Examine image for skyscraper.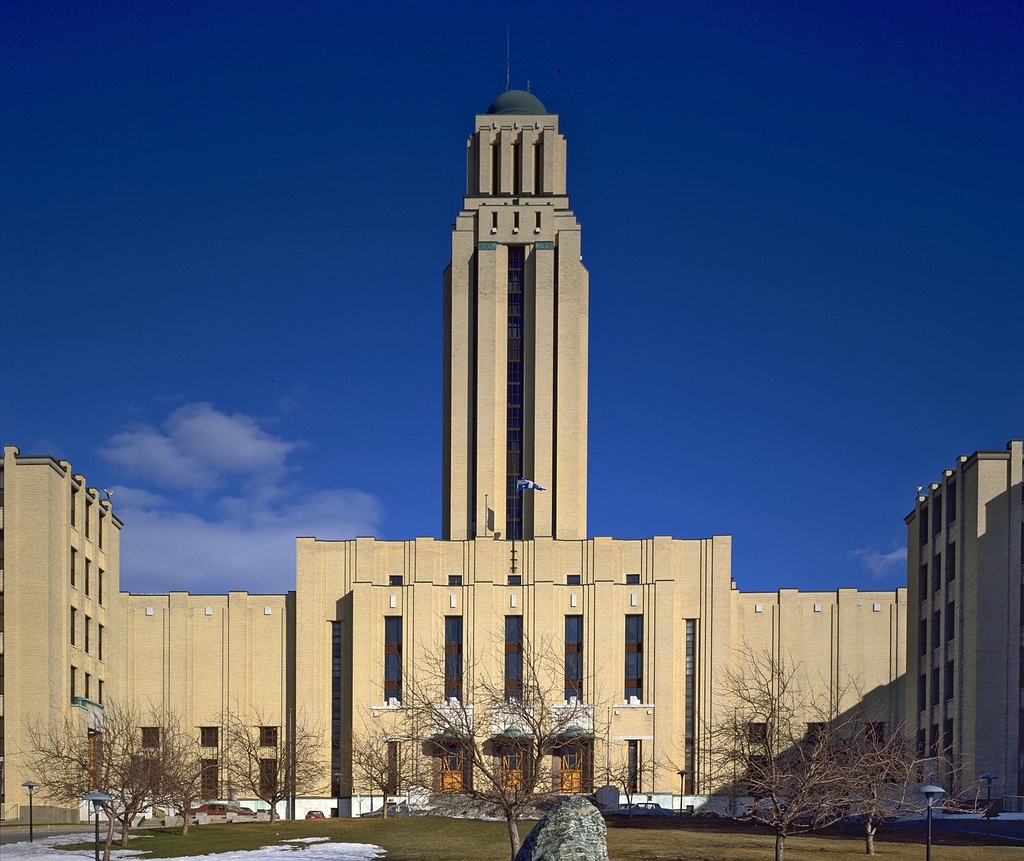
Examination result: (897,439,1021,814).
